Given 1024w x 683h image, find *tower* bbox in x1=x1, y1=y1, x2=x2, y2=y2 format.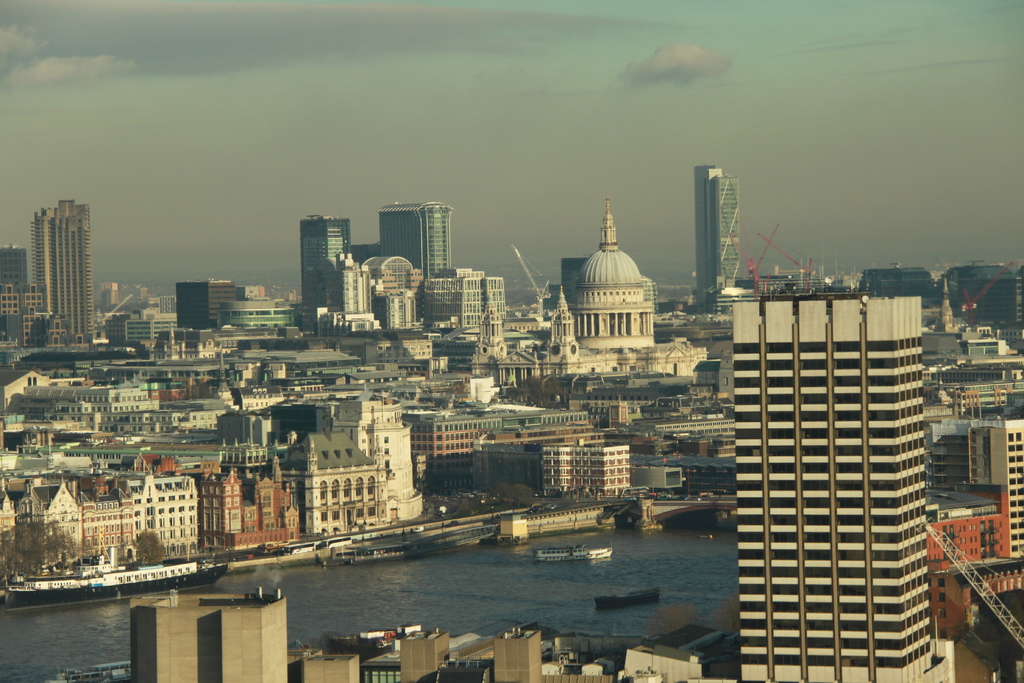
x1=703, y1=290, x2=947, y2=673.
